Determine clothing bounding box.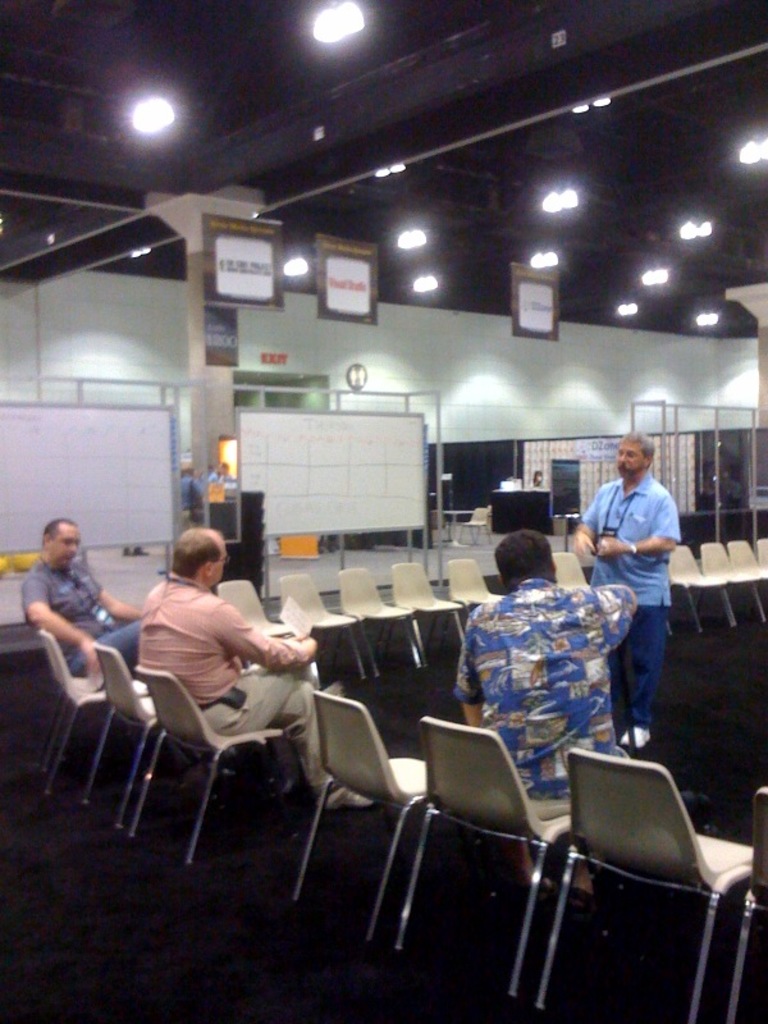
Determined: (212, 472, 234, 483).
